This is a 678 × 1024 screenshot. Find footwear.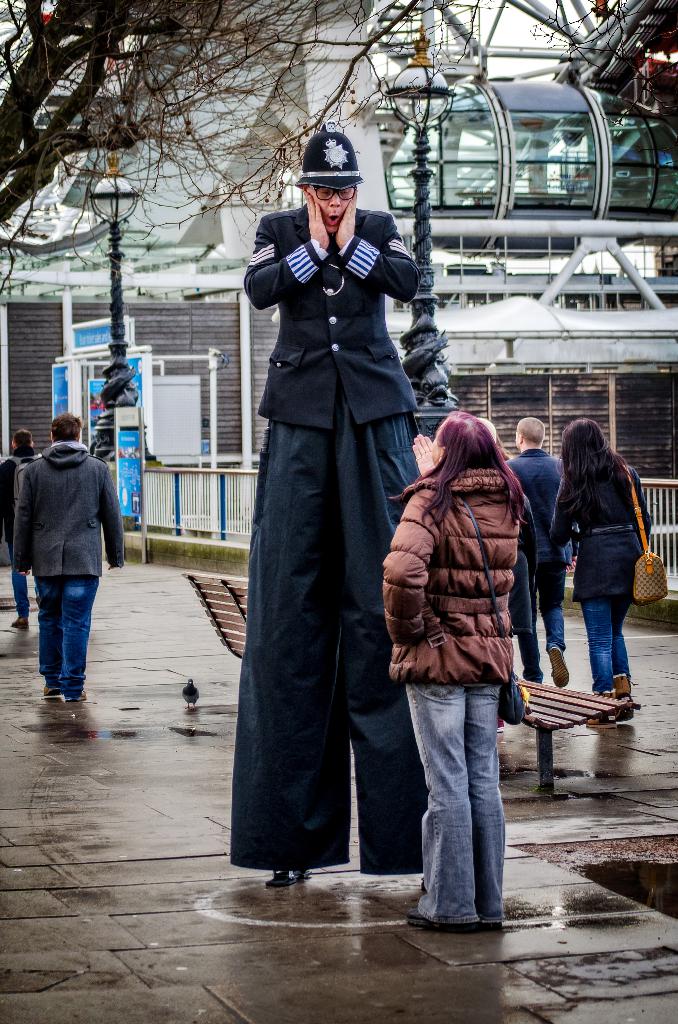
Bounding box: Rect(11, 618, 30, 628).
